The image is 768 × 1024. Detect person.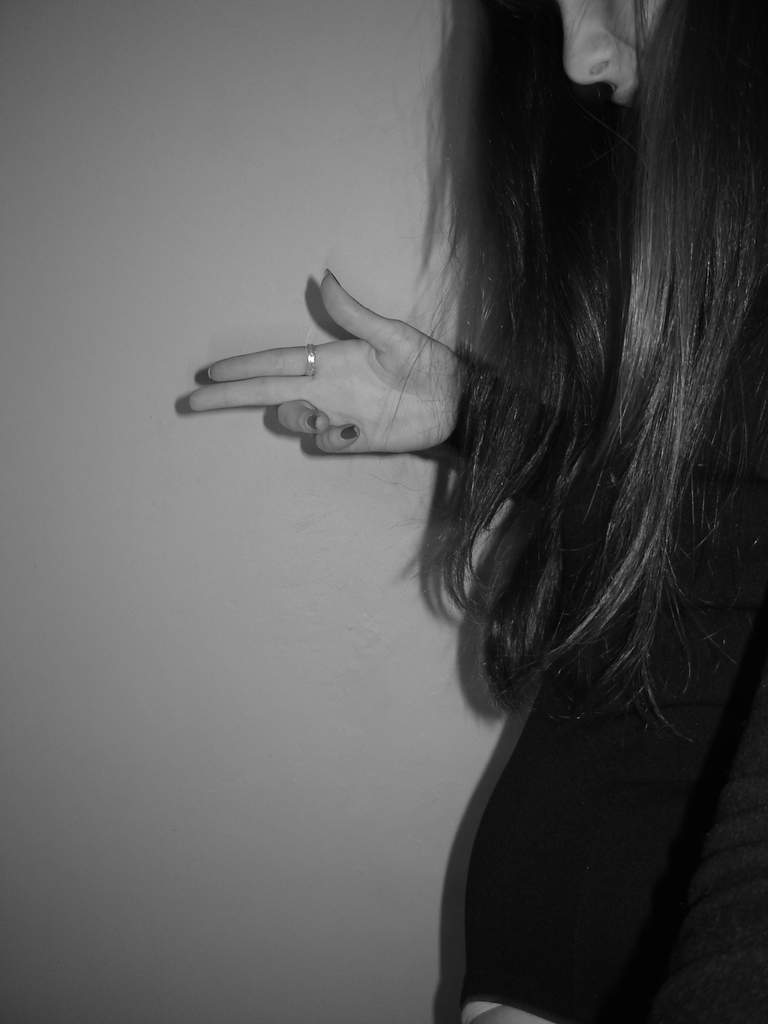
Detection: [181, 0, 767, 1021].
